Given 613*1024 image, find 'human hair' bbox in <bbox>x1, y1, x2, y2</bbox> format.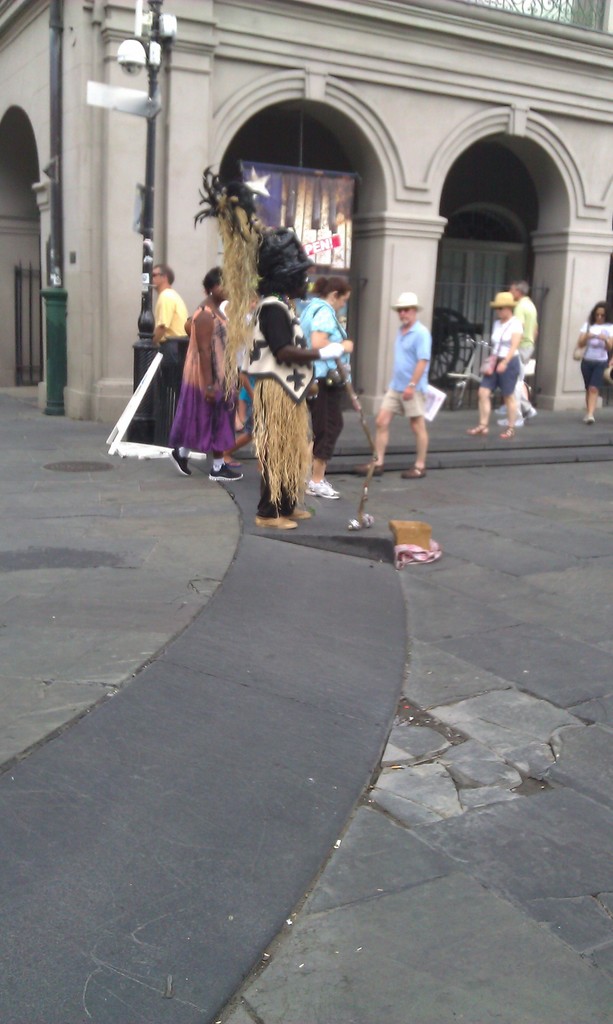
<bbox>201, 266, 224, 292</bbox>.
